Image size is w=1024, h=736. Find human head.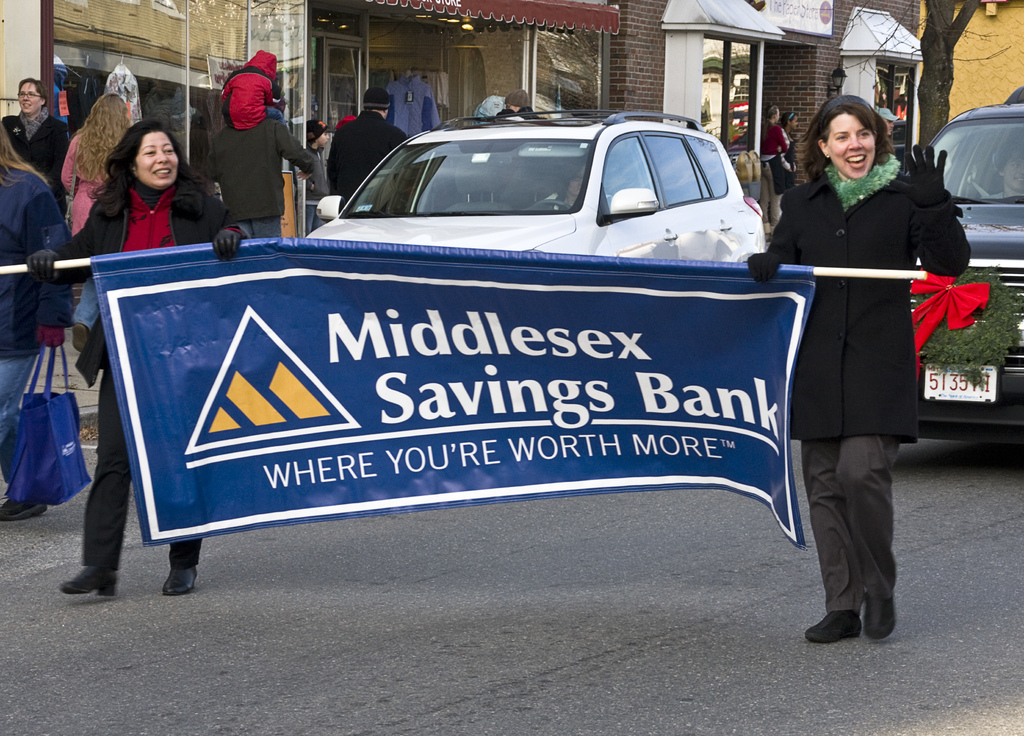
box=[502, 89, 527, 113].
